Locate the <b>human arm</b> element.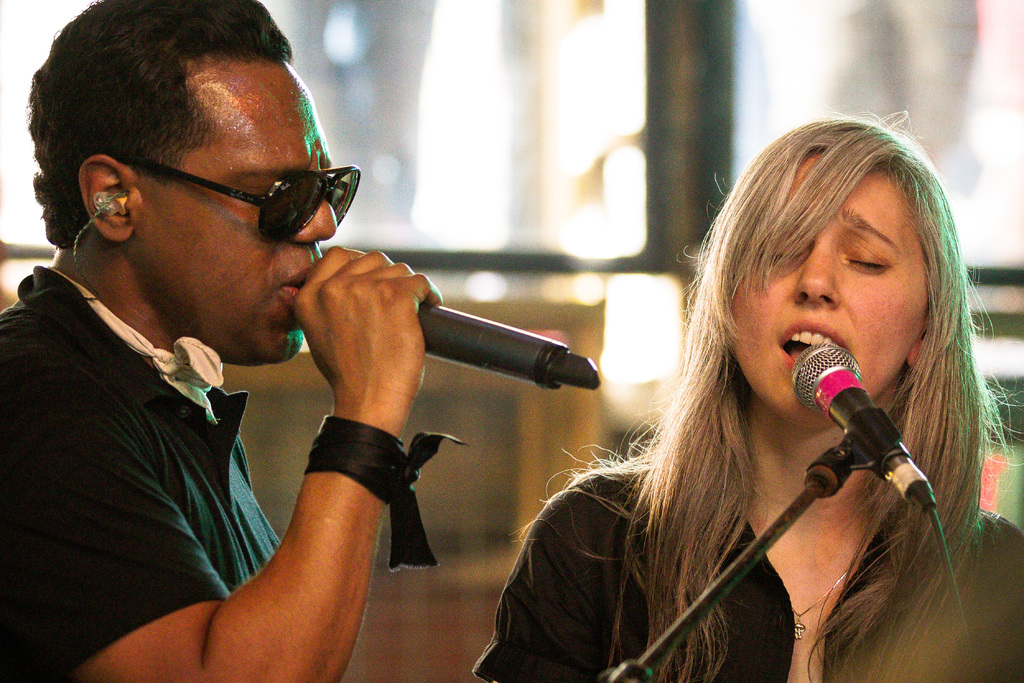
Element bbox: rect(464, 466, 612, 682).
